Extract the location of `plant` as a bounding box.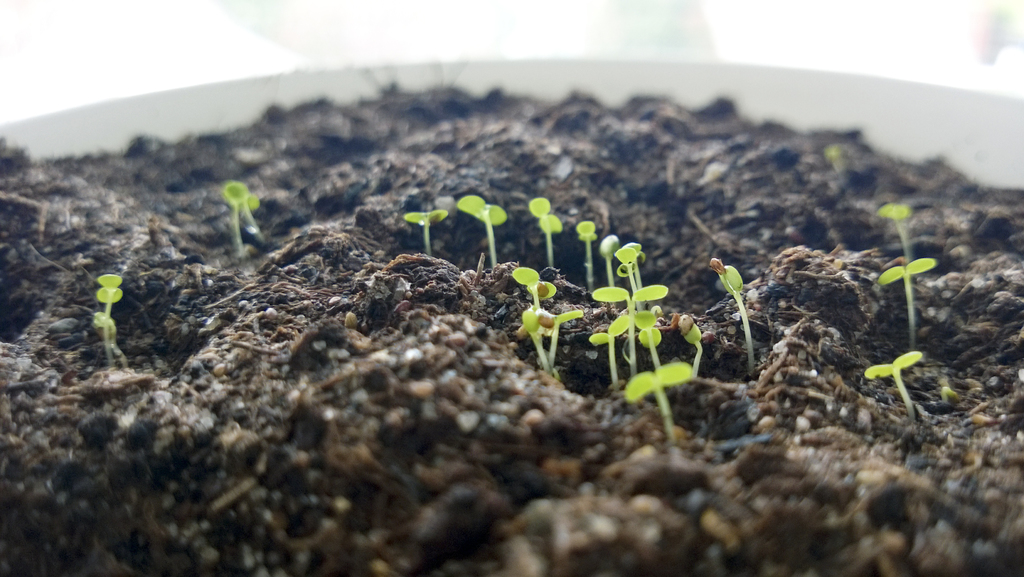
451/189/510/272.
